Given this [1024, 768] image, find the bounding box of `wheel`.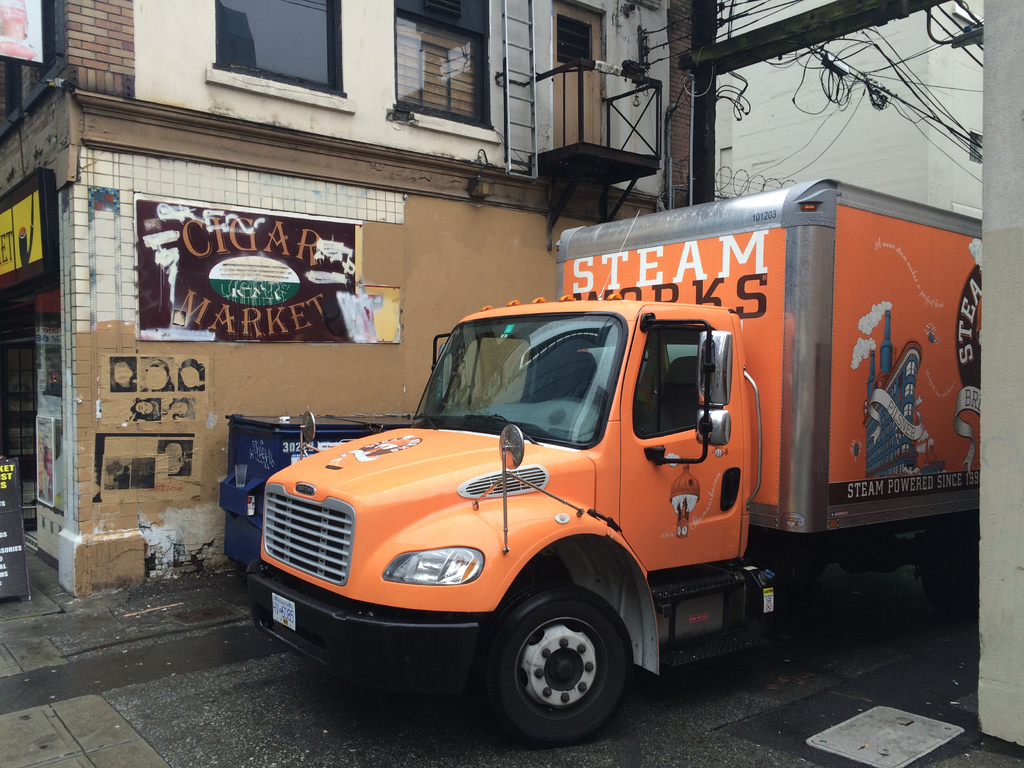
BBox(491, 600, 637, 731).
